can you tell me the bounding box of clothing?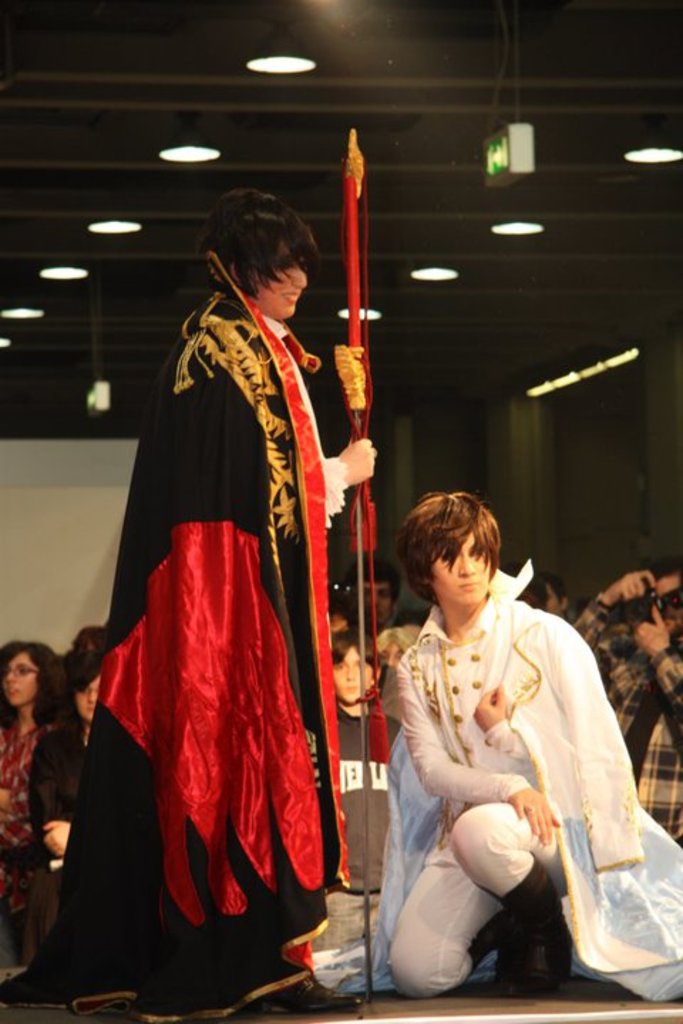
[left=81, top=270, right=363, bottom=966].
